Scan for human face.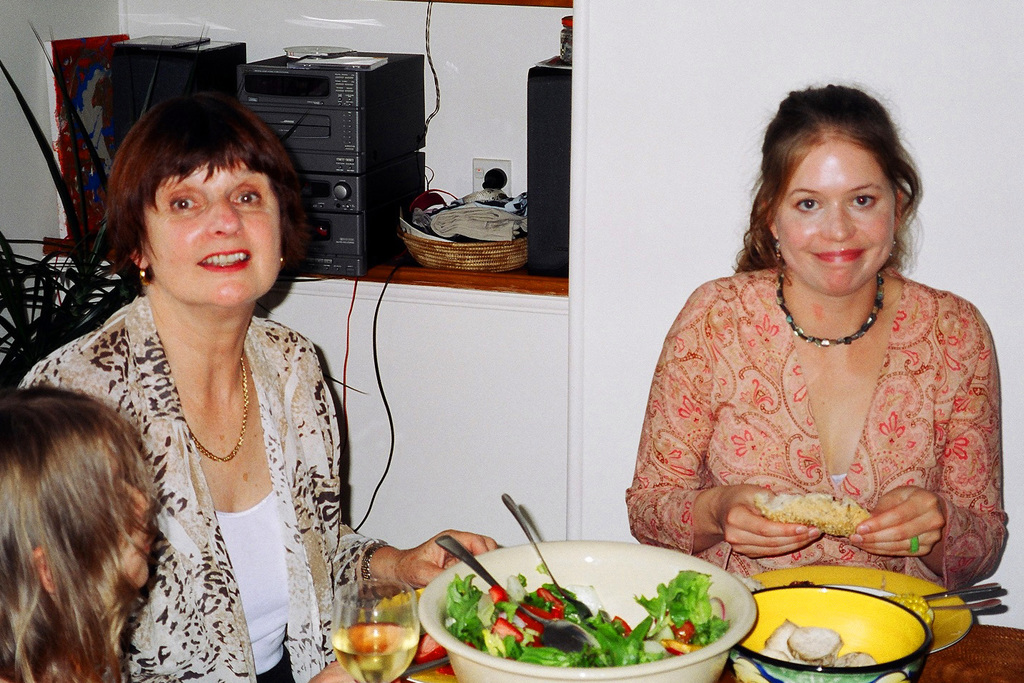
Scan result: x1=140, y1=136, x2=282, y2=302.
